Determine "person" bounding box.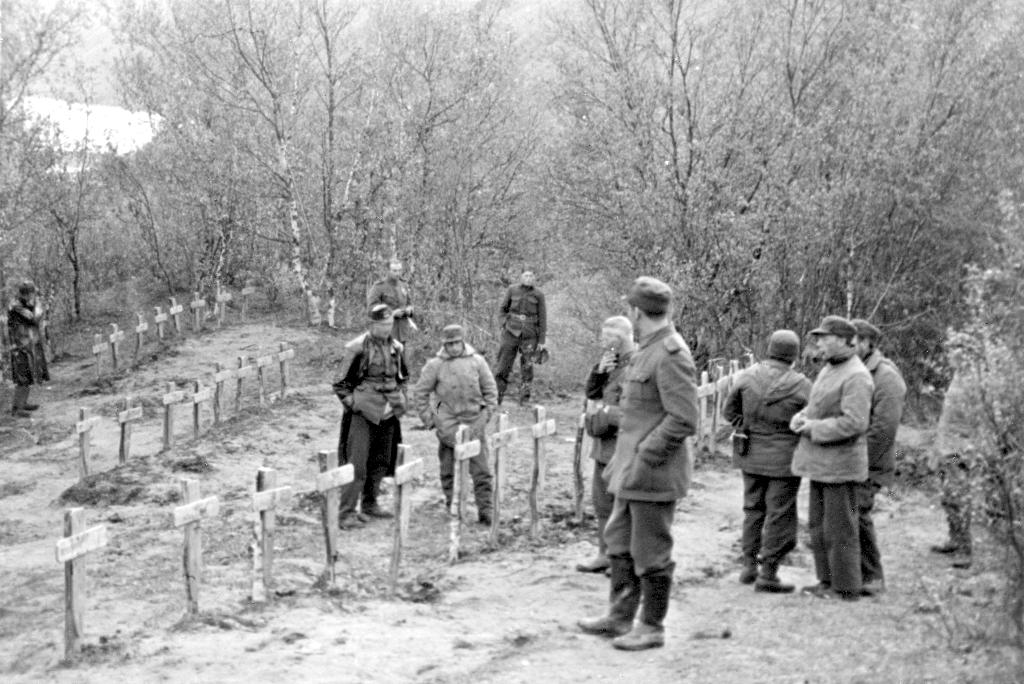
Determined: x1=574, y1=265, x2=696, y2=653.
